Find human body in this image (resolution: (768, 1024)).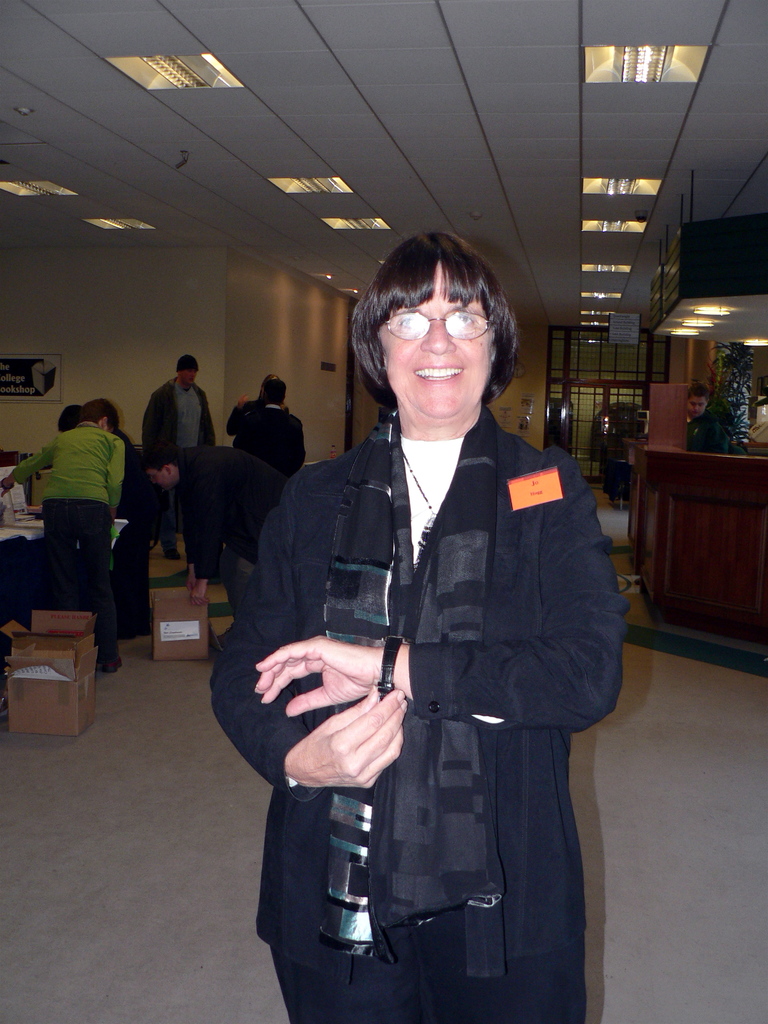
box(233, 220, 617, 988).
